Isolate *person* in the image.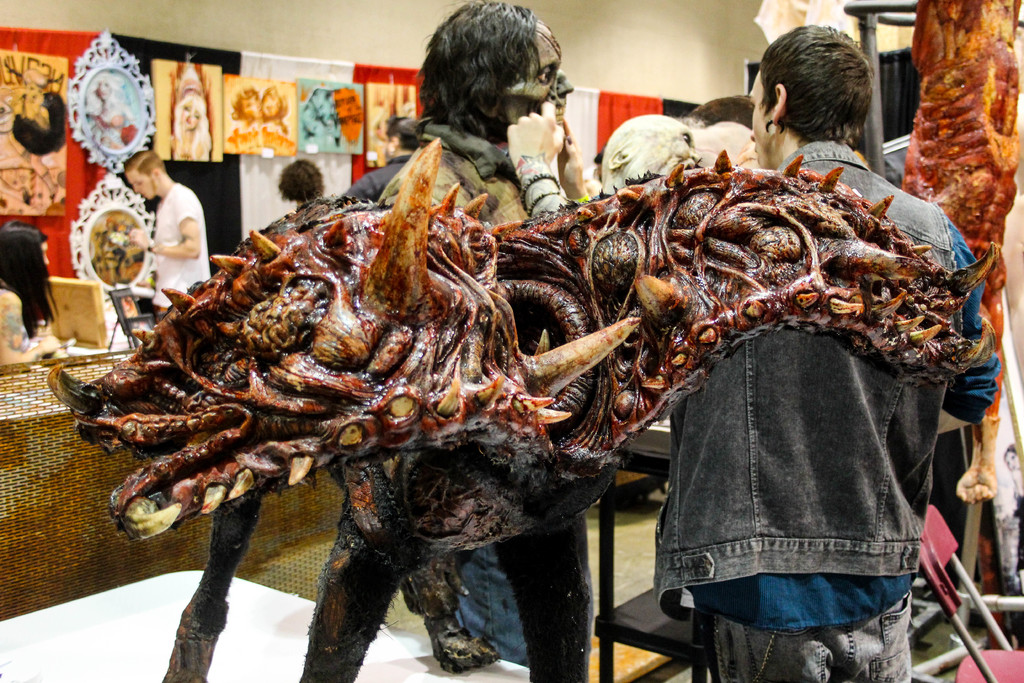
Isolated region: 337 111 426 202.
